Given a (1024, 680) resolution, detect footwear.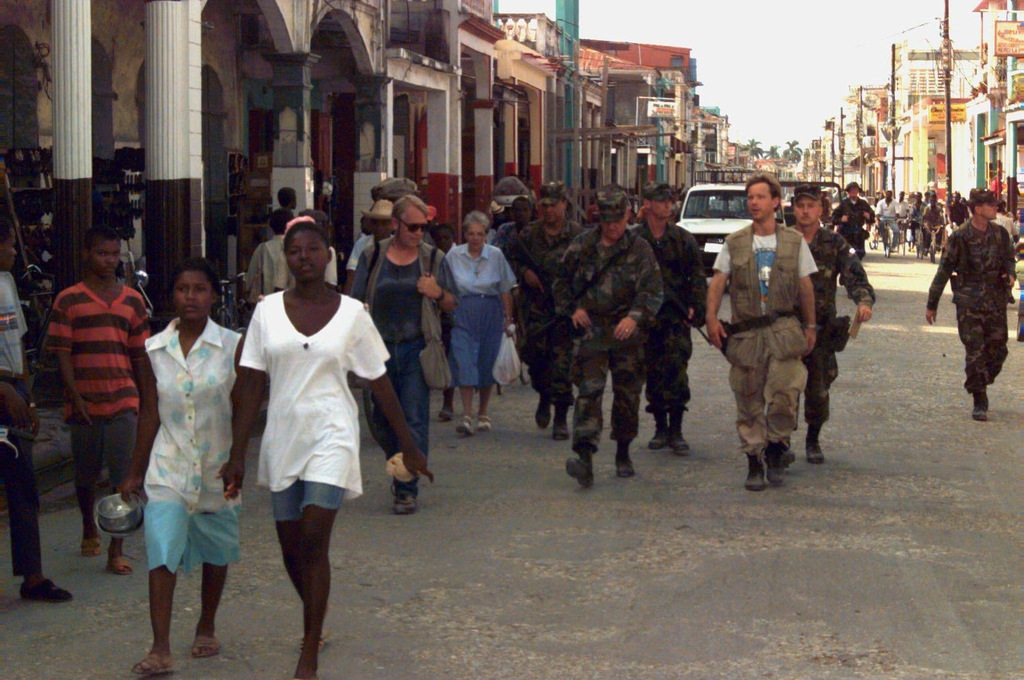
806:435:826:464.
